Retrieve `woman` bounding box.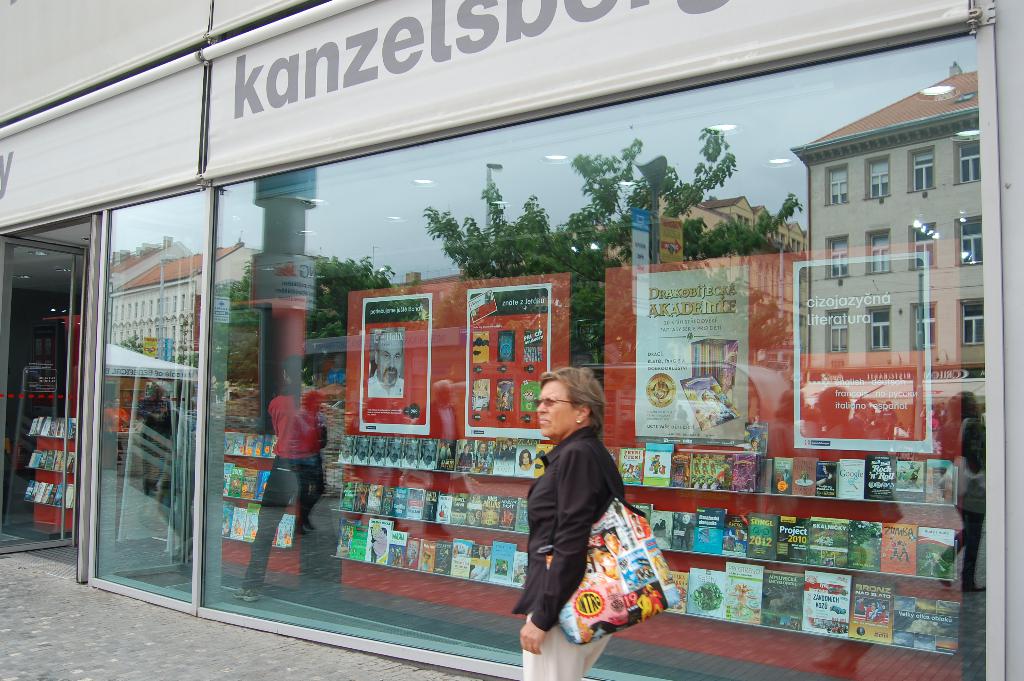
Bounding box: bbox=[521, 348, 663, 673].
